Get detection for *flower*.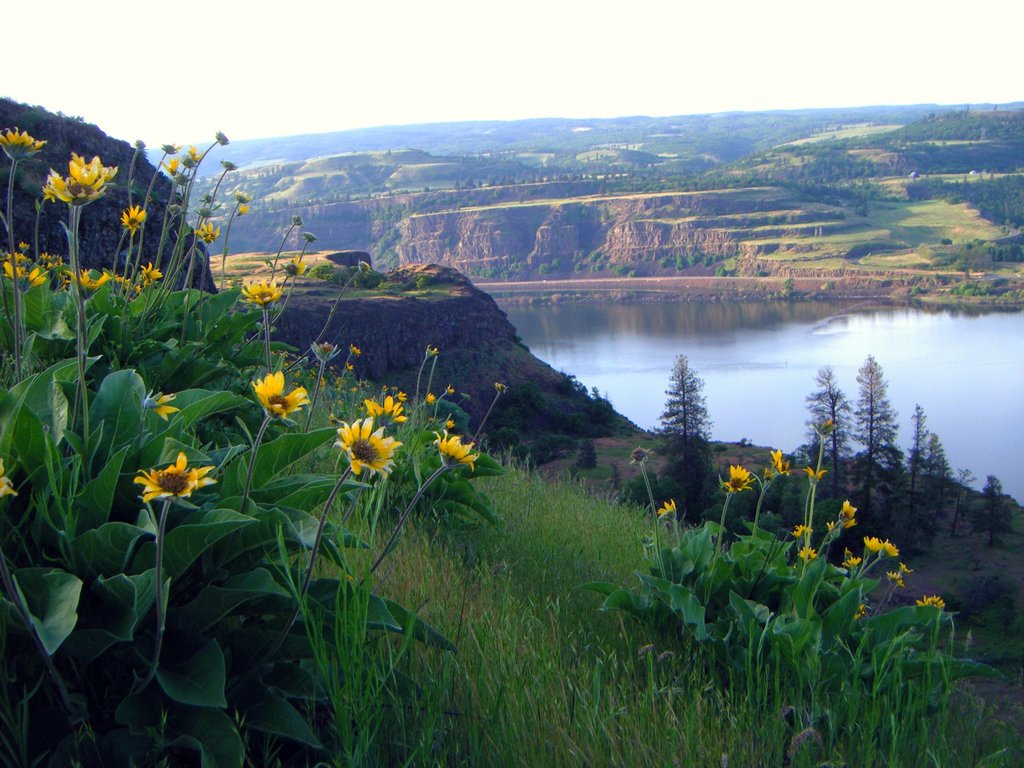
Detection: x1=716, y1=462, x2=757, y2=492.
